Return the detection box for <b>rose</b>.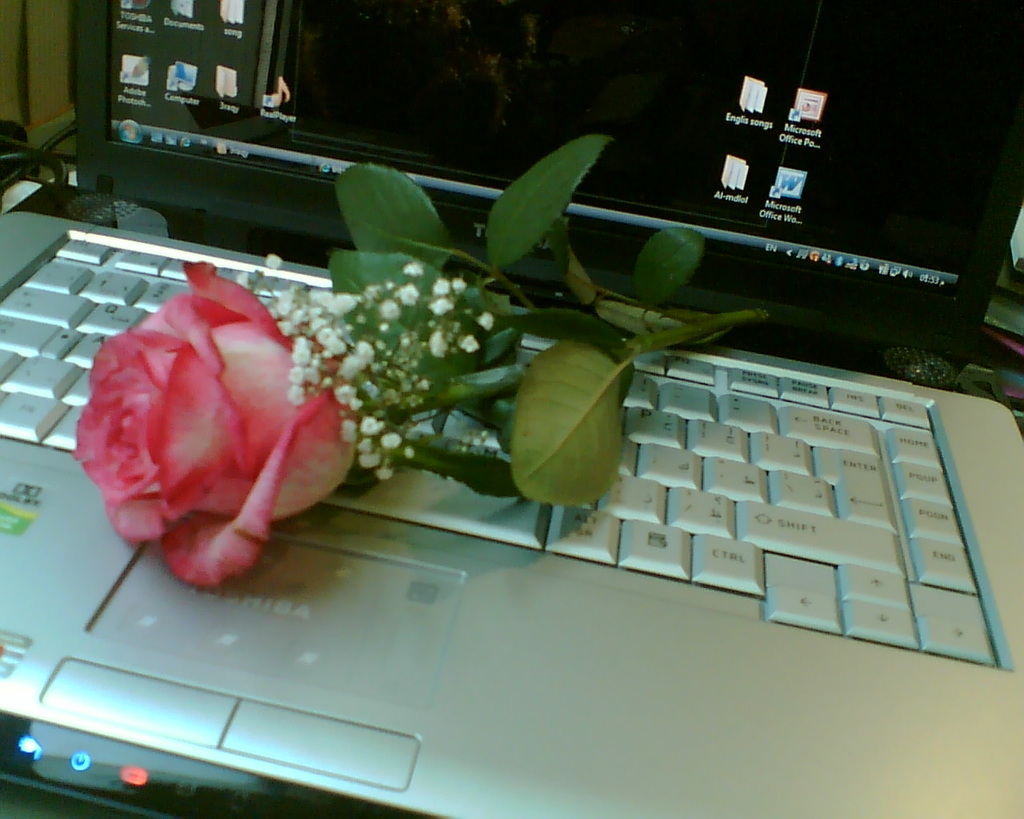
box=[66, 249, 378, 588].
